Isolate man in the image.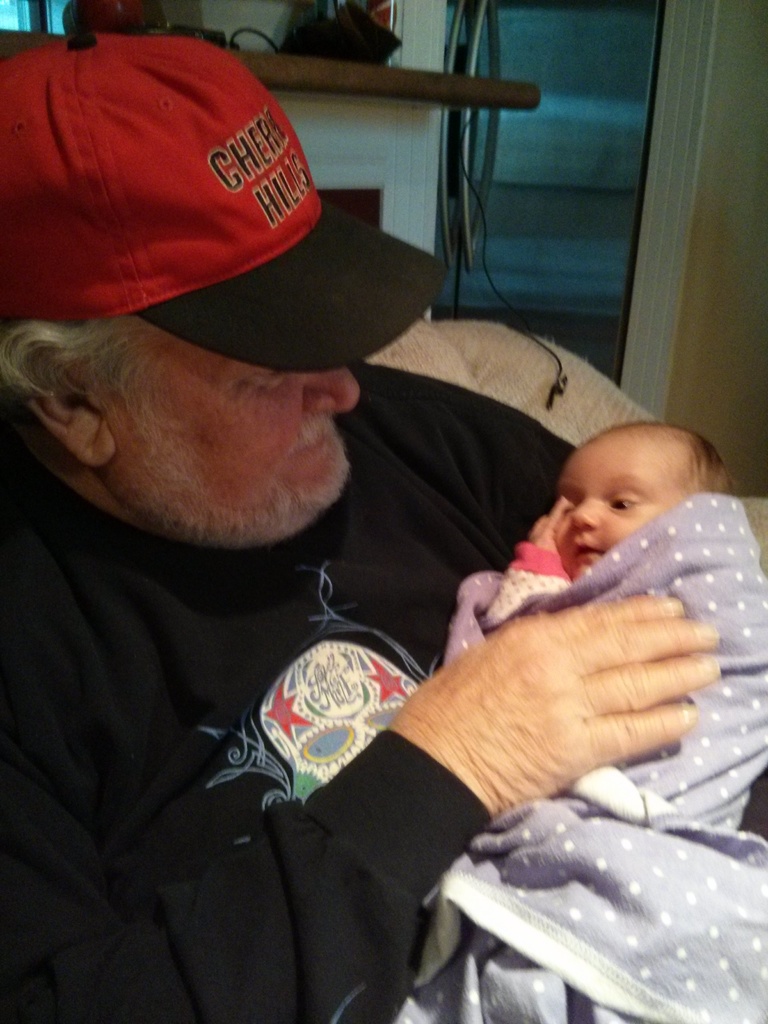
Isolated region: pyautogui.locateOnScreen(0, 29, 558, 1023).
